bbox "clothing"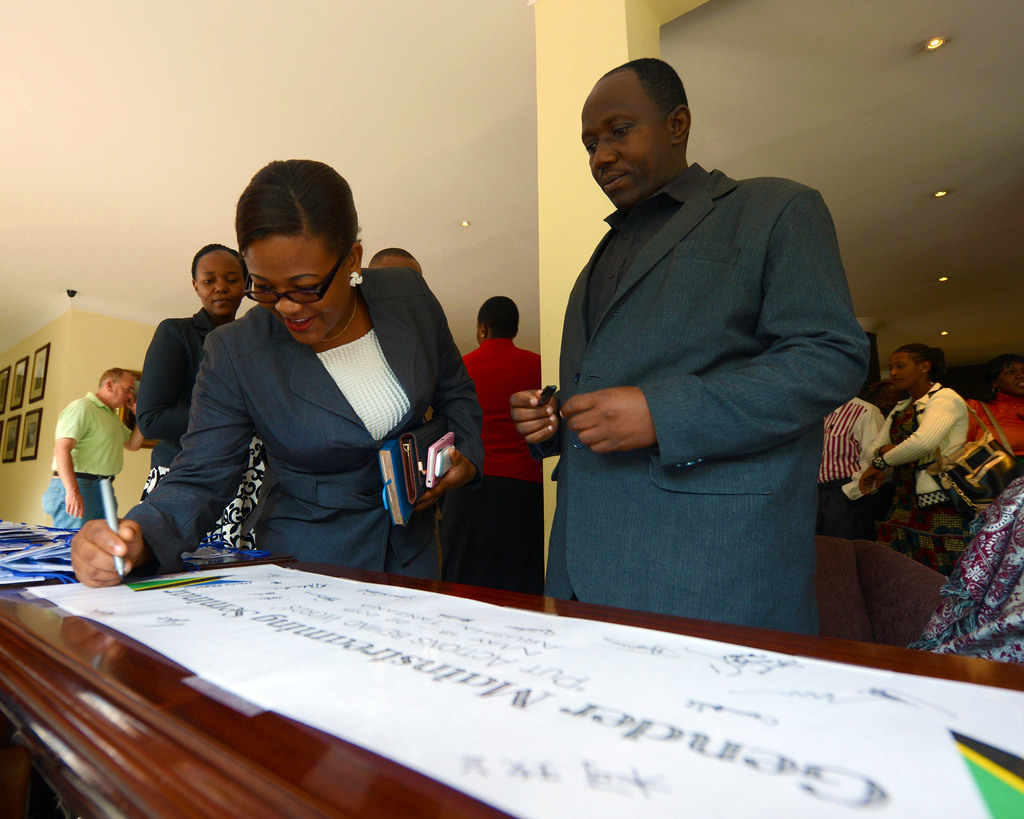
(x1=817, y1=391, x2=884, y2=550)
